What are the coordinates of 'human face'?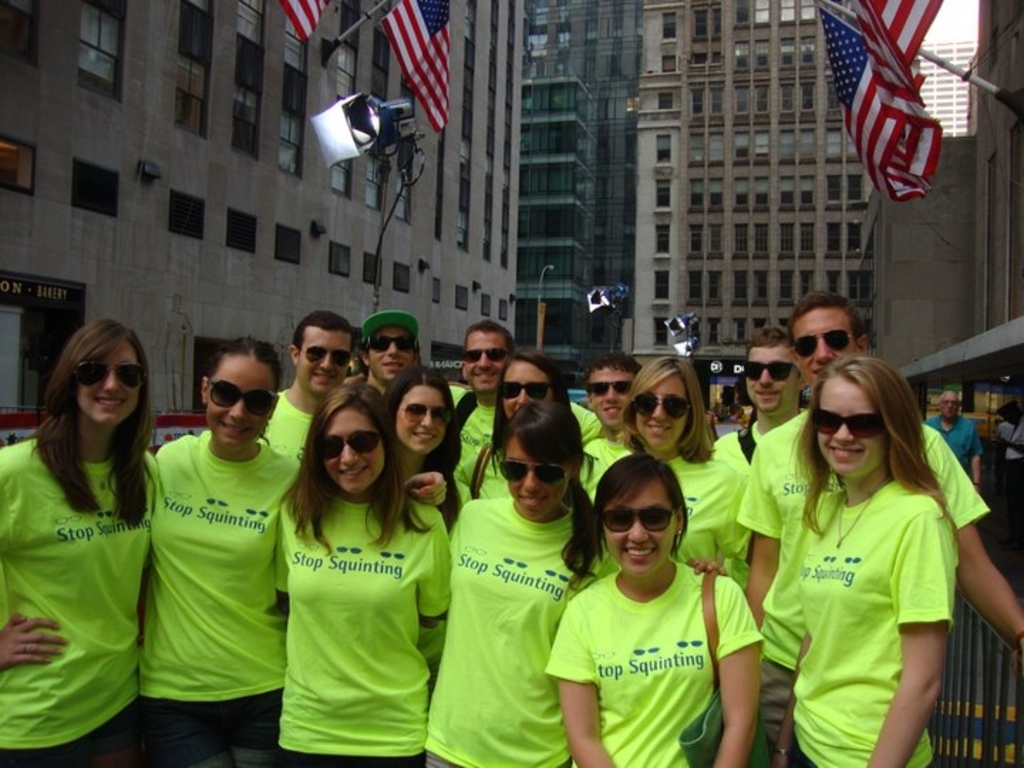
rect(503, 358, 555, 422).
